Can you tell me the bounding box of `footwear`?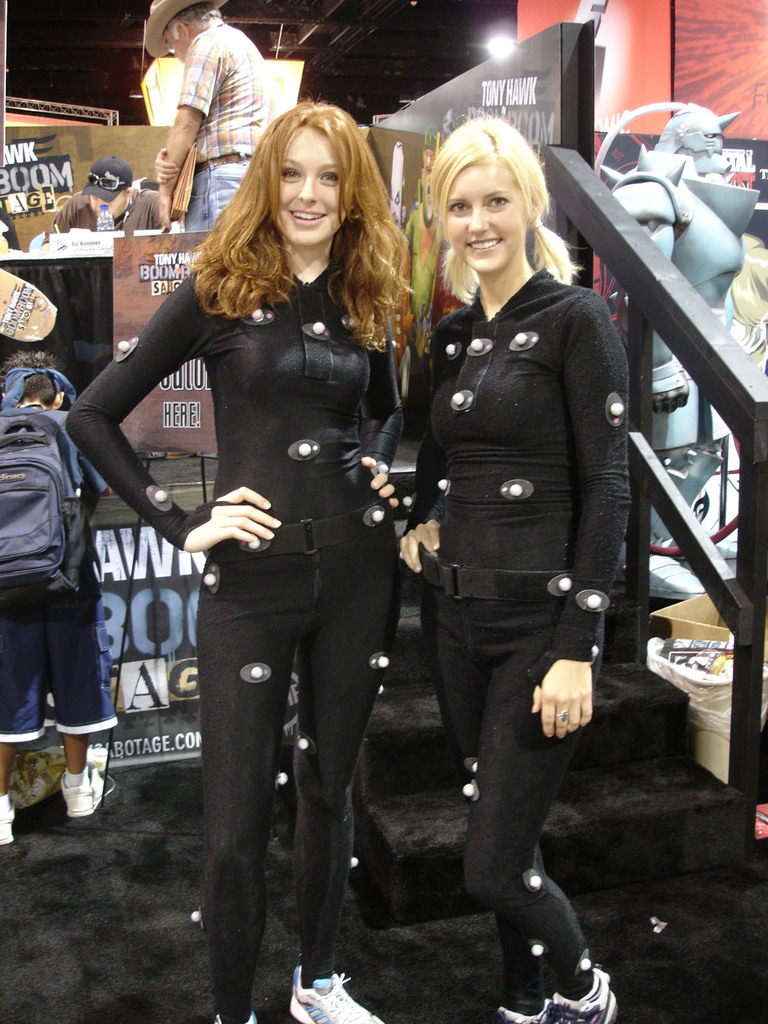
crop(0, 798, 18, 847).
